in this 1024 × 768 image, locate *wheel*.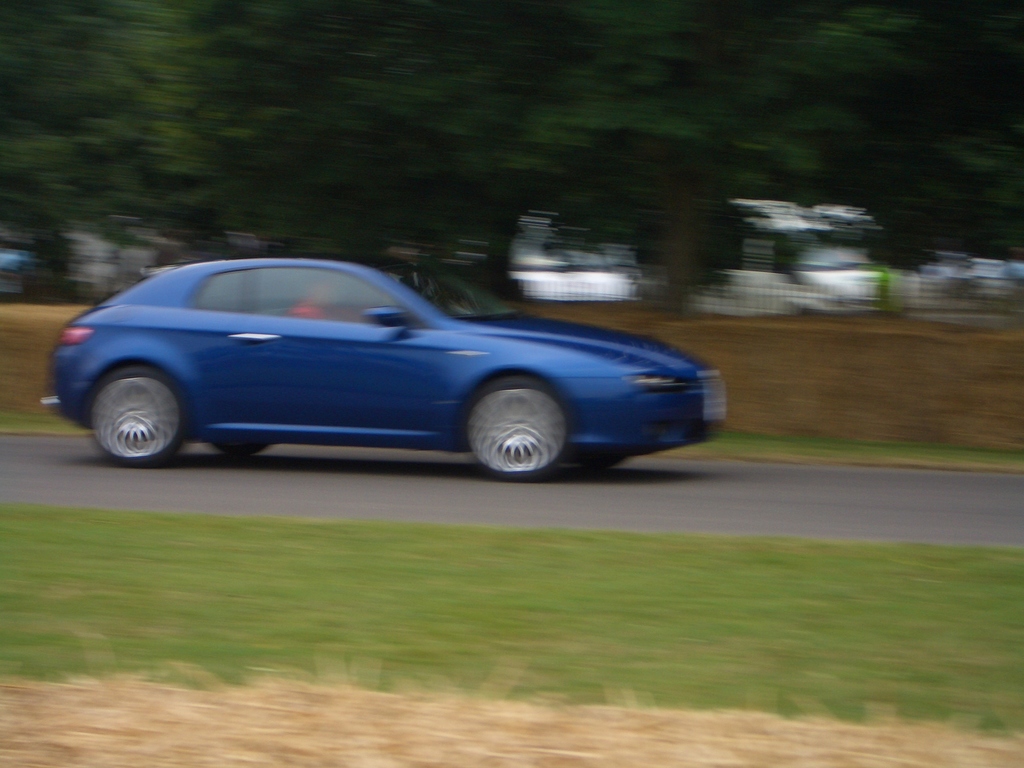
Bounding box: bbox=(98, 361, 190, 471).
